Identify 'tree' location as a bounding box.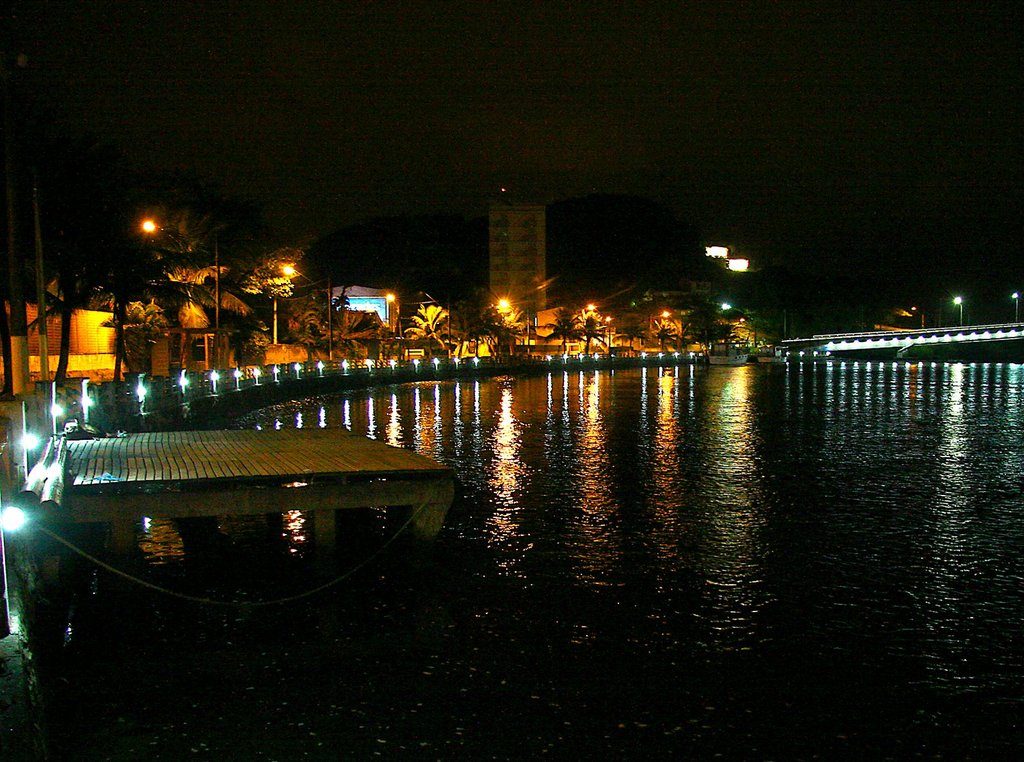
select_region(237, 225, 296, 345).
